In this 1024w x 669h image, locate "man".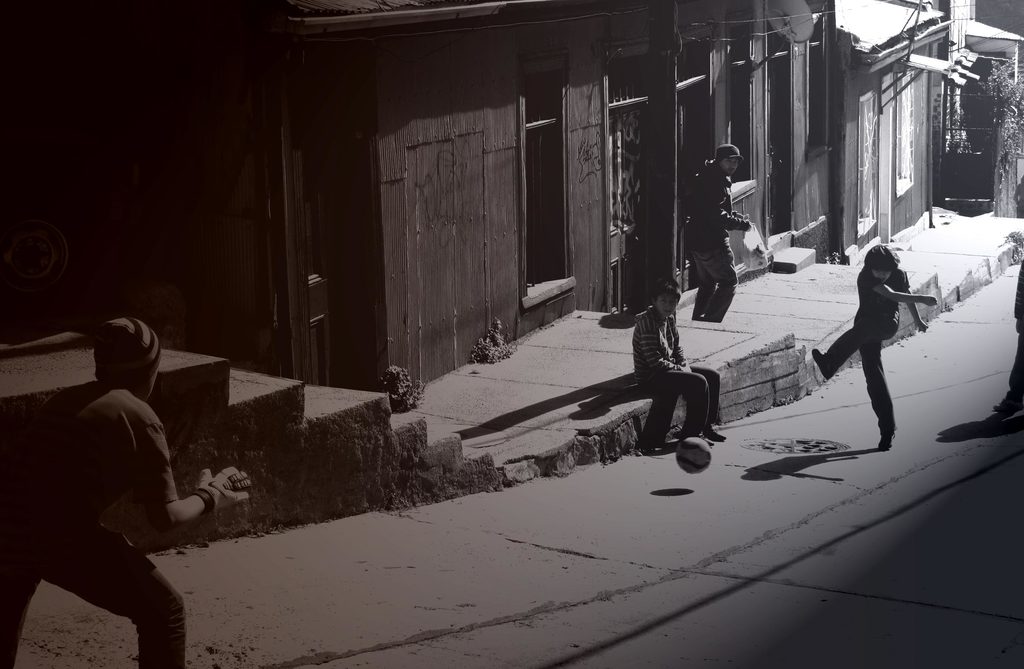
Bounding box: 691 147 751 318.
